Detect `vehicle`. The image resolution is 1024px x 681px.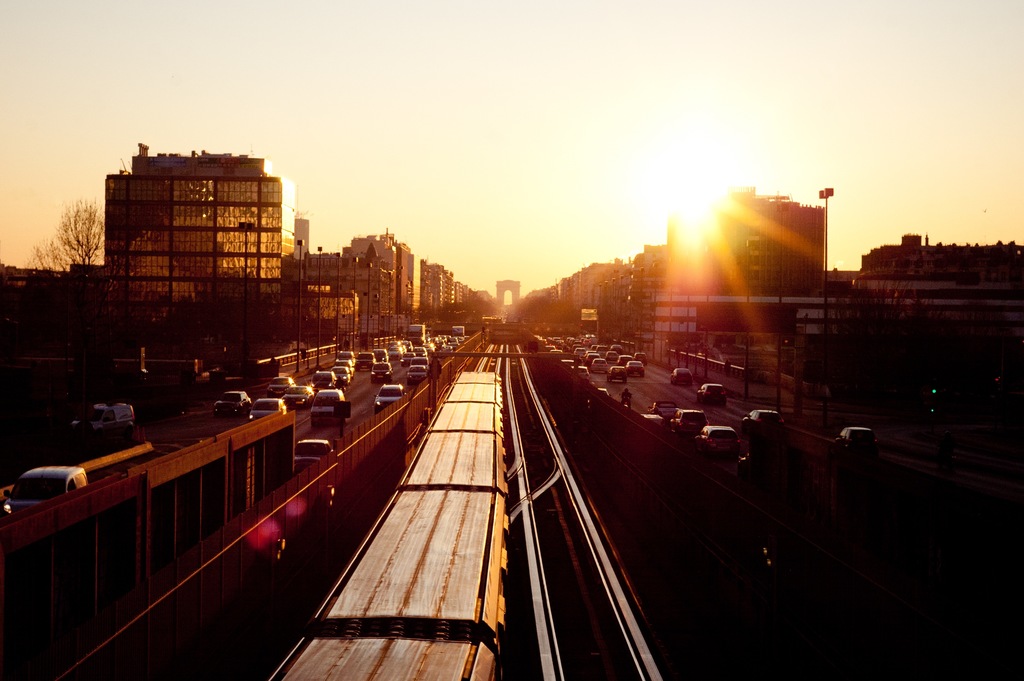
(x1=71, y1=401, x2=134, y2=435).
